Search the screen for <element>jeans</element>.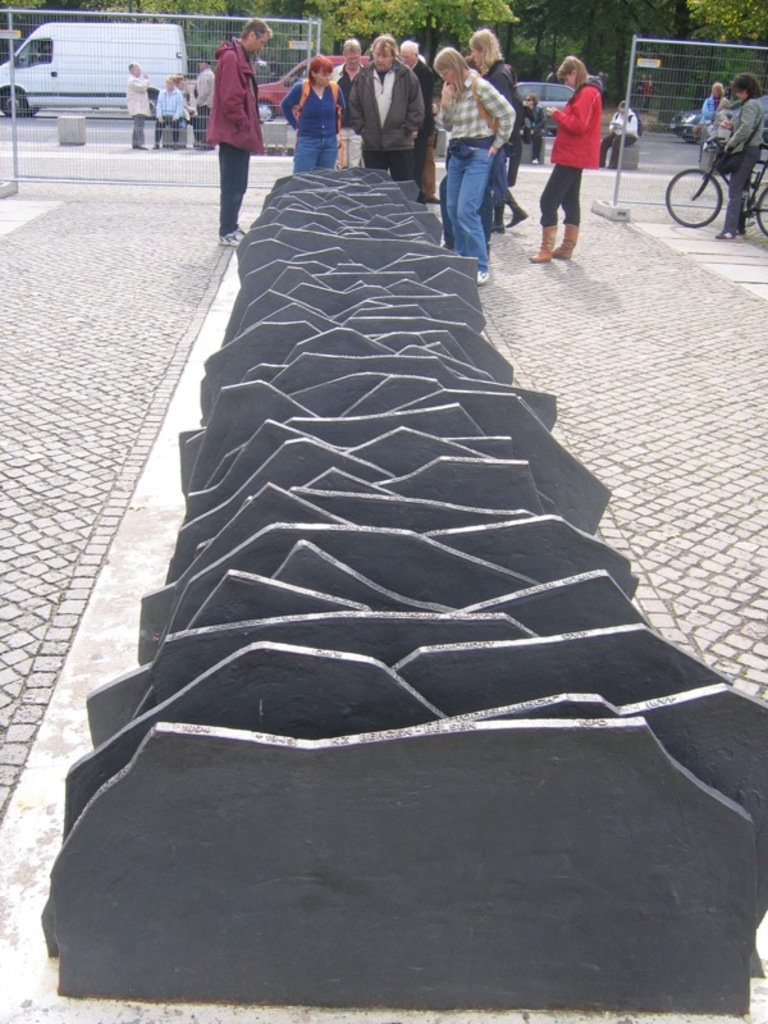
Found at box=[499, 163, 522, 225].
